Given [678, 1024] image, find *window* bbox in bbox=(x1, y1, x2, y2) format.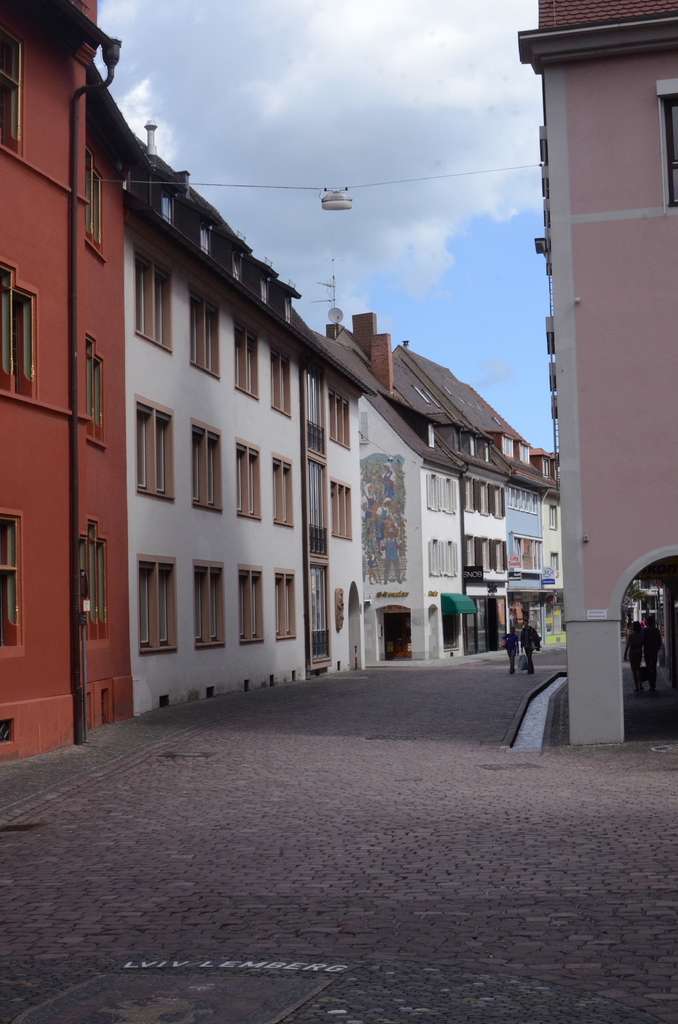
bbox=(129, 255, 174, 351).
